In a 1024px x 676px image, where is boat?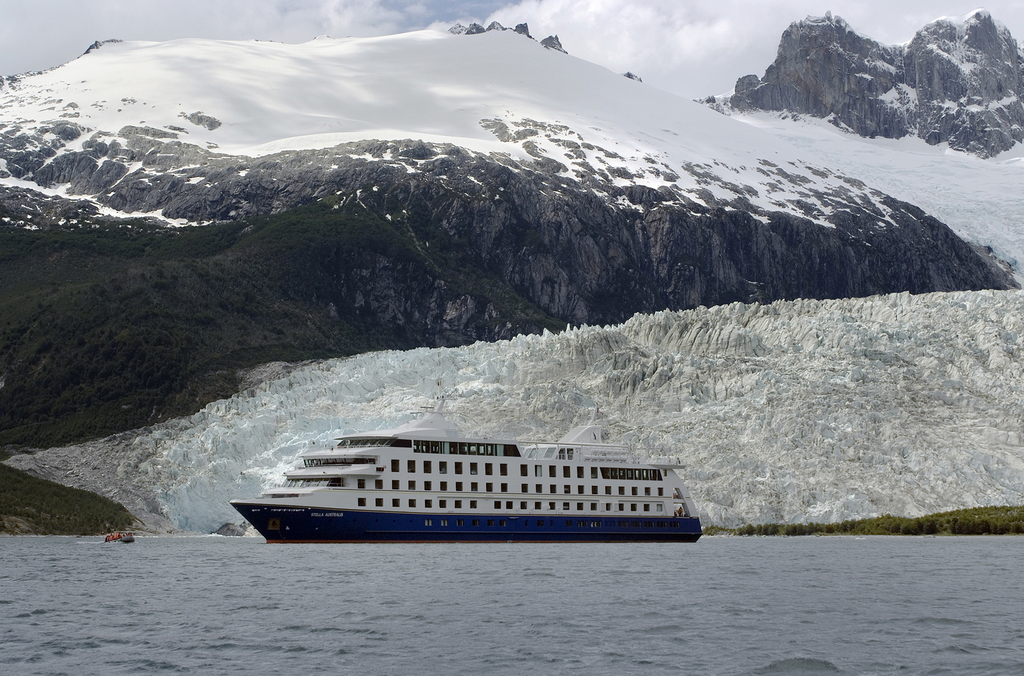
{"x1": 108, "y1": 534, "x2": 132, "y2": 539}.
